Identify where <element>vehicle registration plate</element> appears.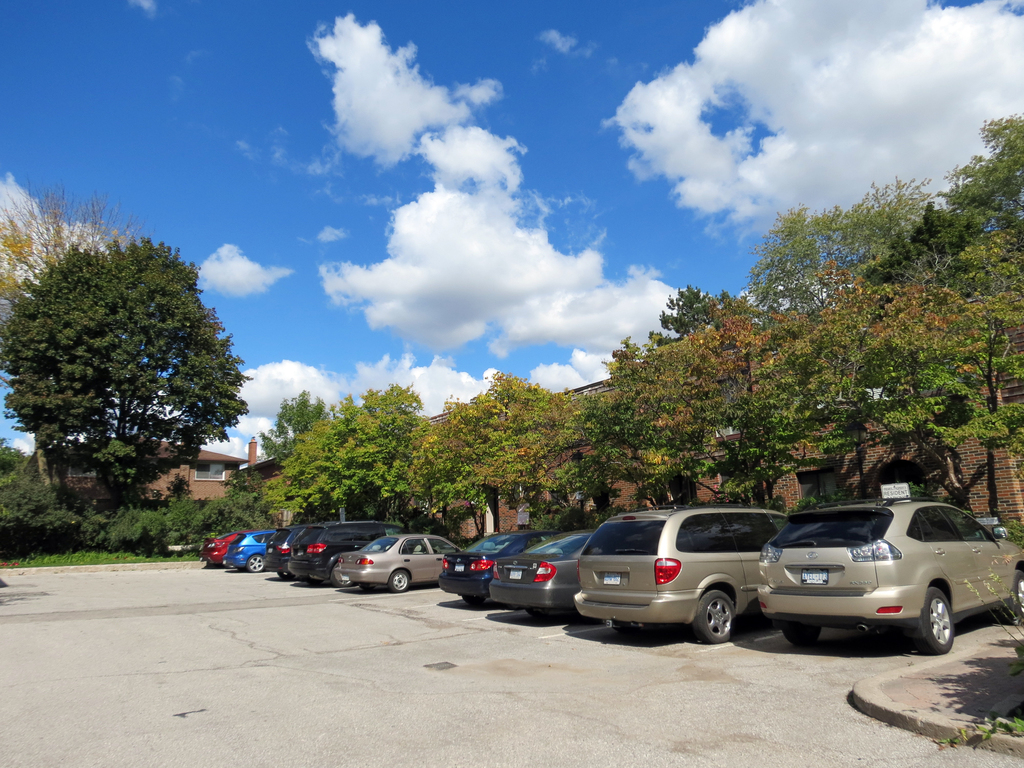
Appears at detection(602, 571, 620, 583).
